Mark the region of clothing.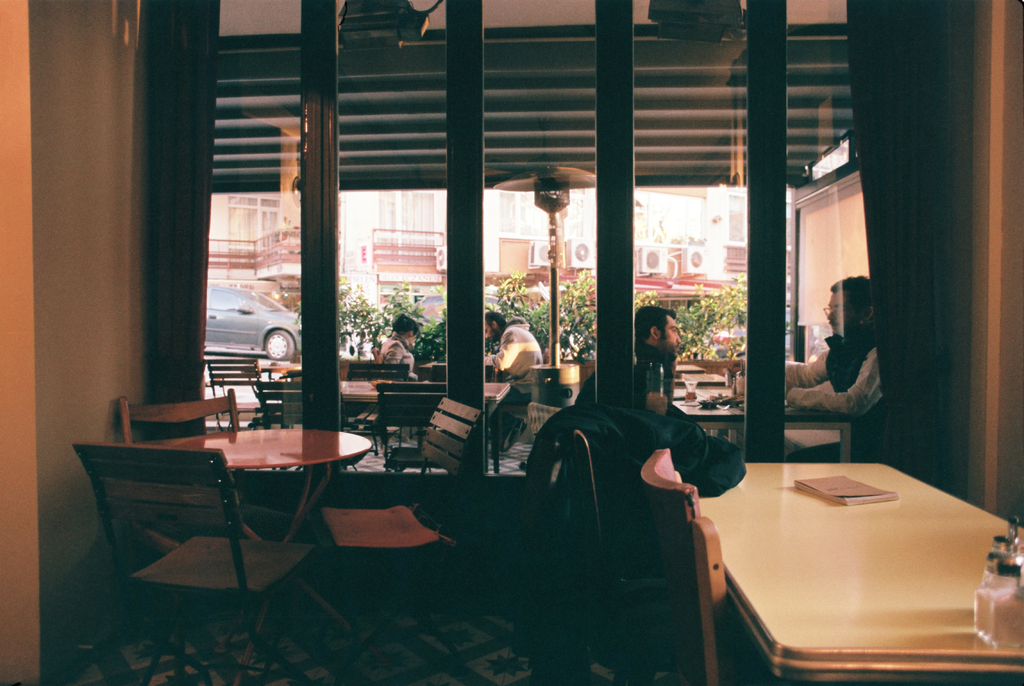
Region: Rect(638, 338, 684, 410).
